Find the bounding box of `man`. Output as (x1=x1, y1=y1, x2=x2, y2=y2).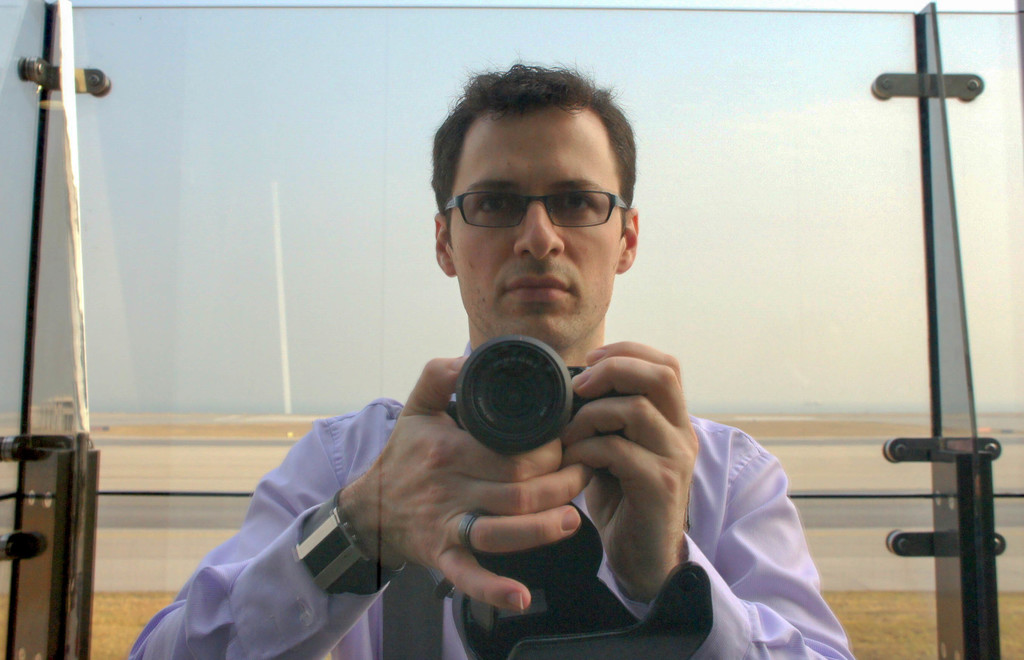
(x1=143, y1=143, x2=868, y2=637).
